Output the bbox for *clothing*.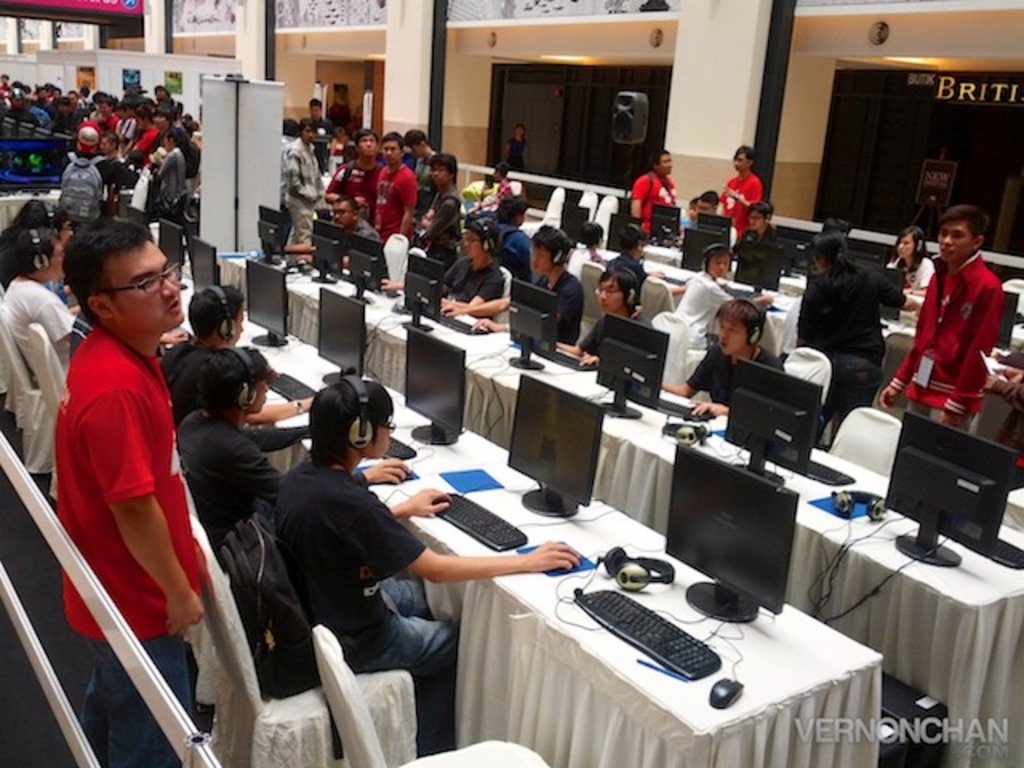
crop(486, 165, 522, 213).
